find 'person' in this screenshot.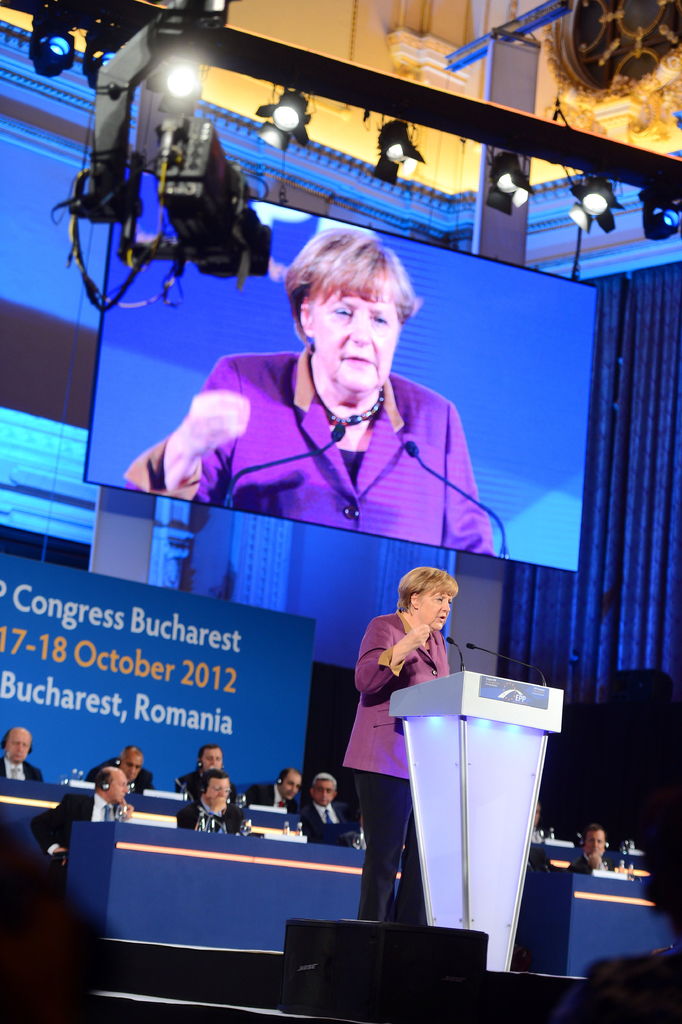
The bounding box for 'person' is l=85, t=740, r=154, b=798.
